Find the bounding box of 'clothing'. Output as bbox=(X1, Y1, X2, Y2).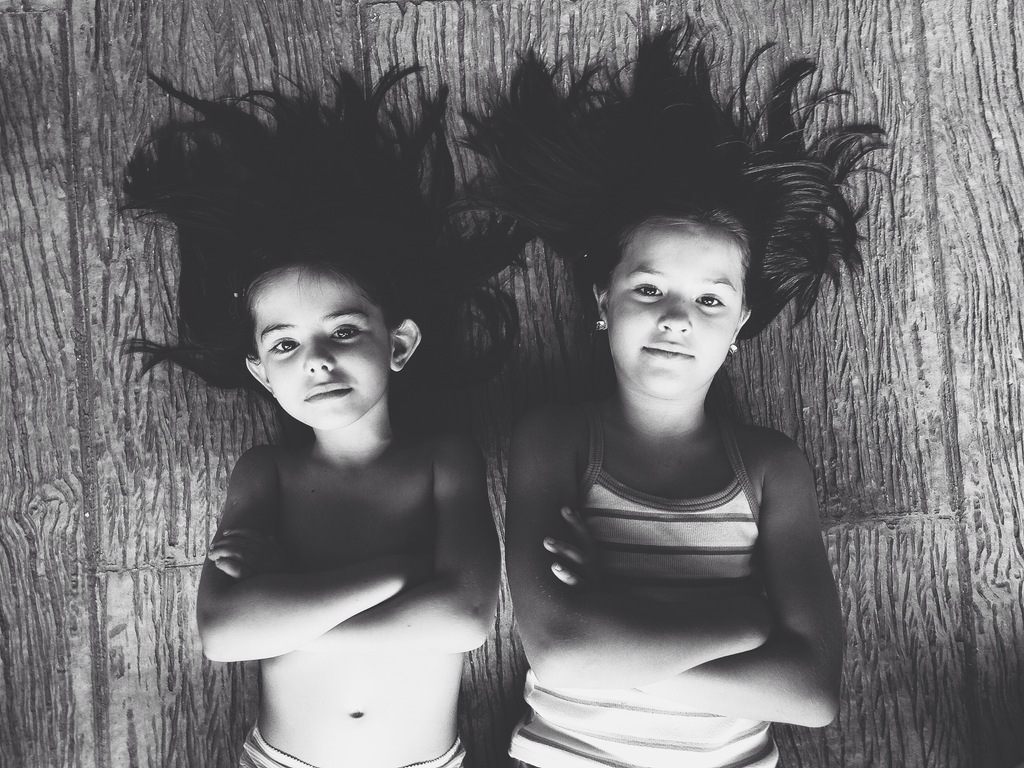
bbox=(235, 724, 476, 767).
